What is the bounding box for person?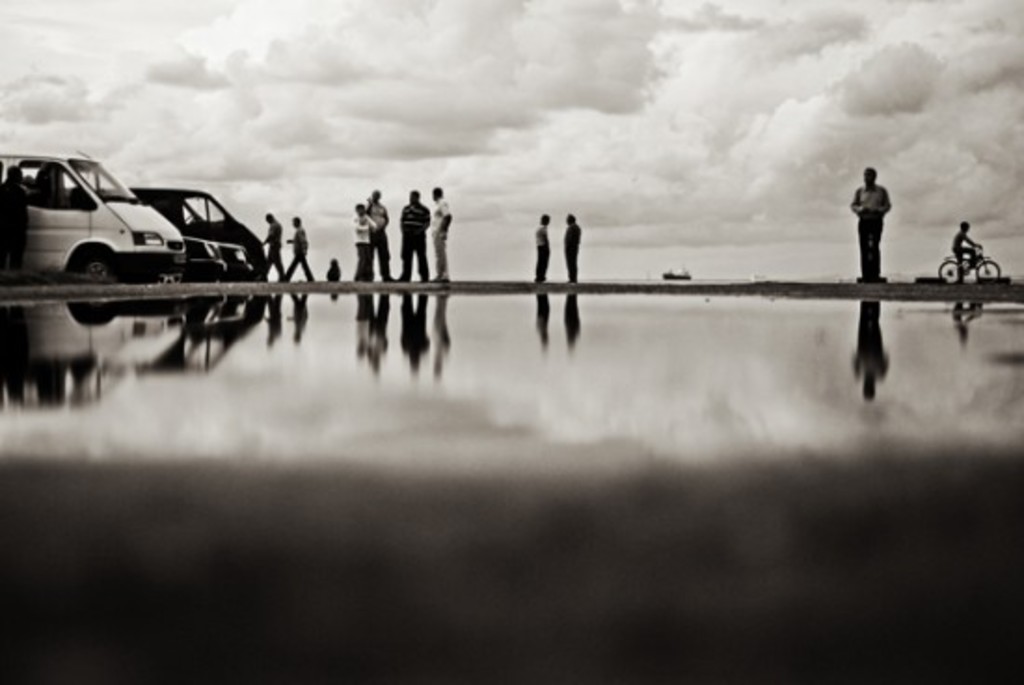
<box>434,188,454,277</box>.
